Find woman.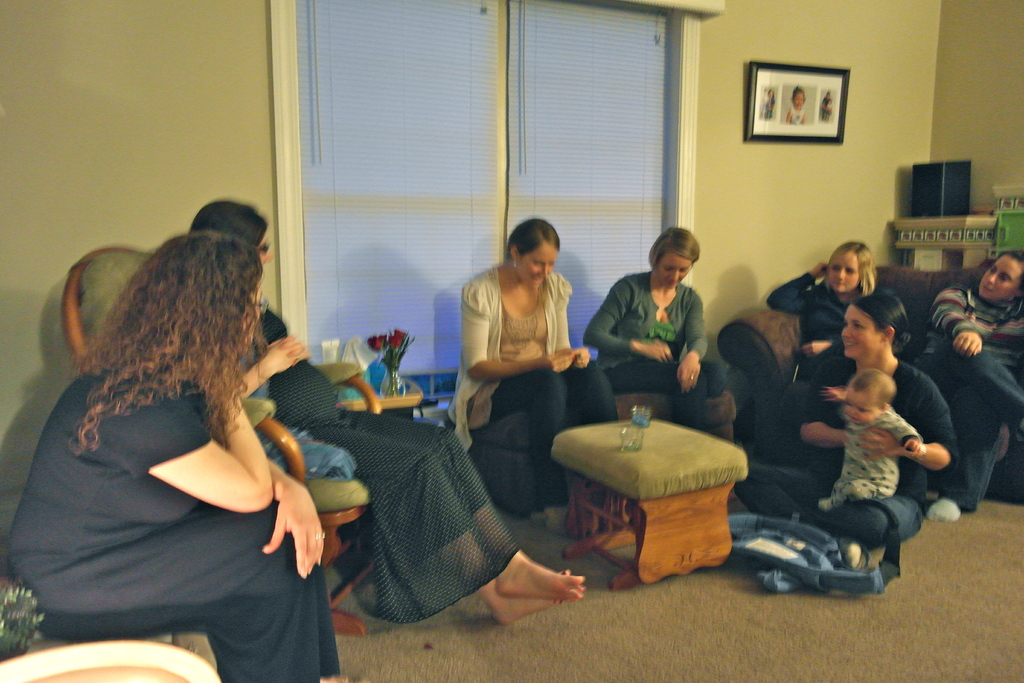
select_region(763, 239, 899, 419).
